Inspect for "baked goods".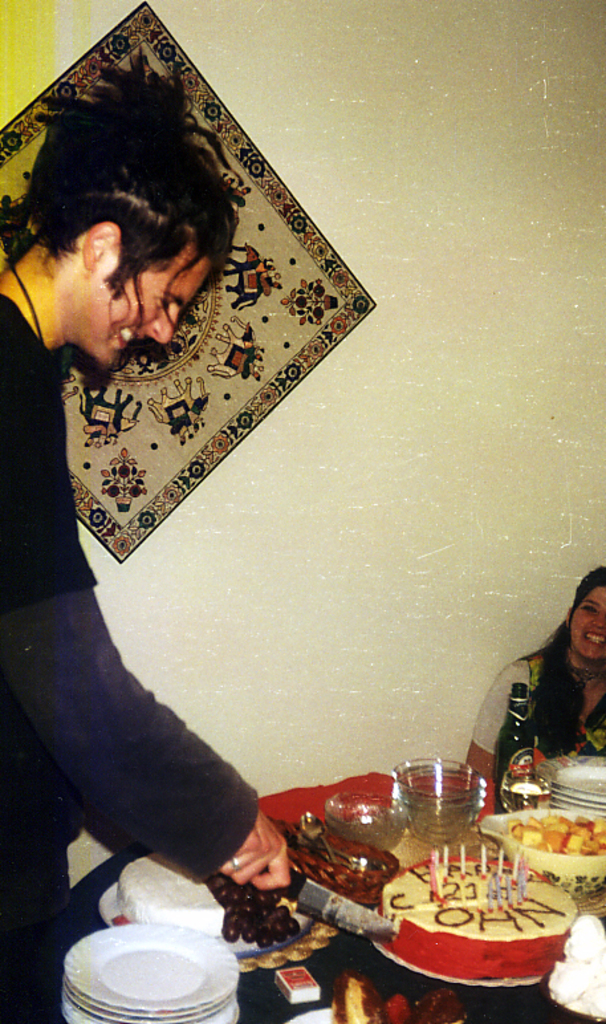
Inspection: 366/848/590/988.
